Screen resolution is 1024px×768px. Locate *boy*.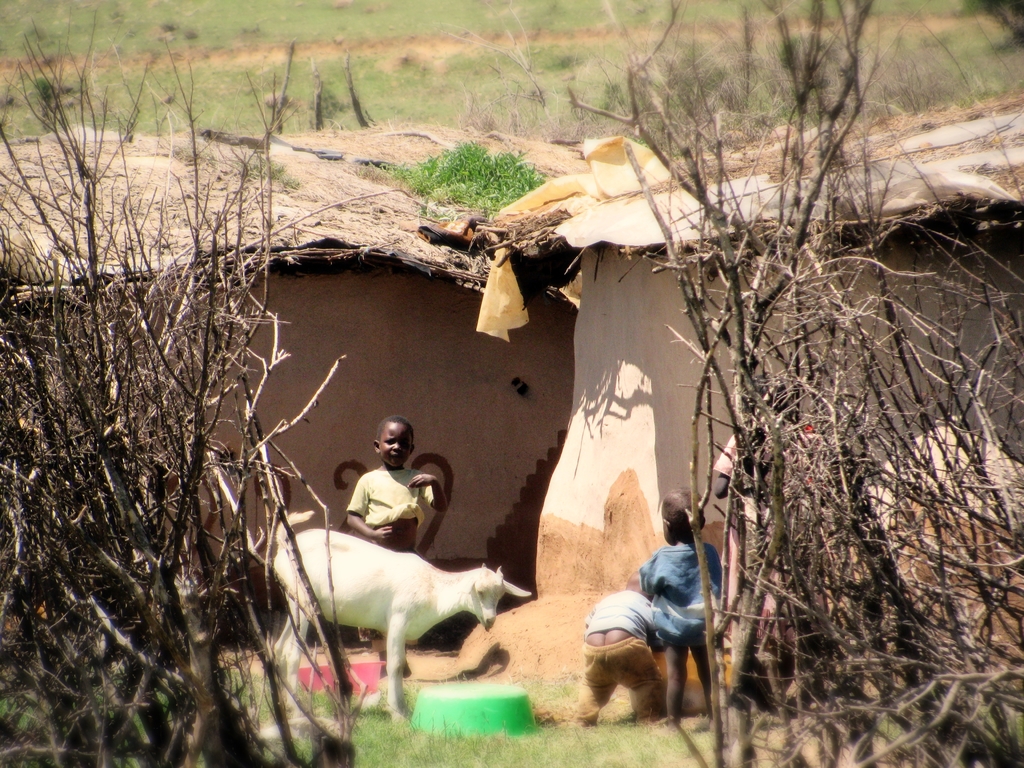
572,581,671,730.
